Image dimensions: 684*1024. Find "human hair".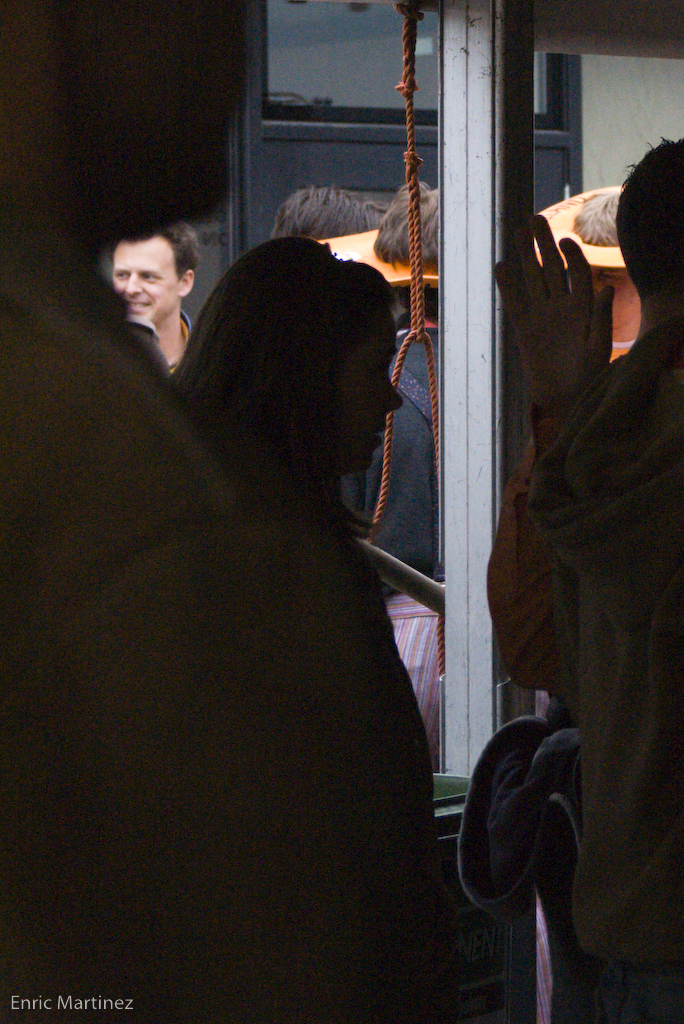
{"x1": 614, "y1": 133, "x2": 683, "y2": 312}.
